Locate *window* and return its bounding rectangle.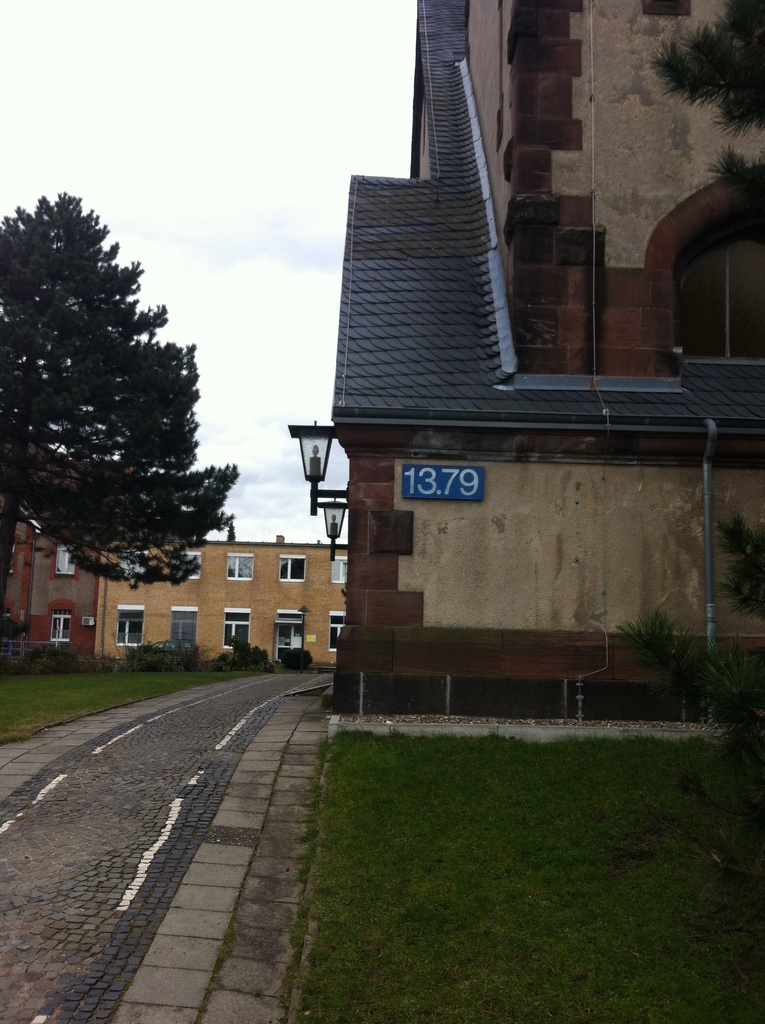
bbox=[119, 614, 151, 650].
